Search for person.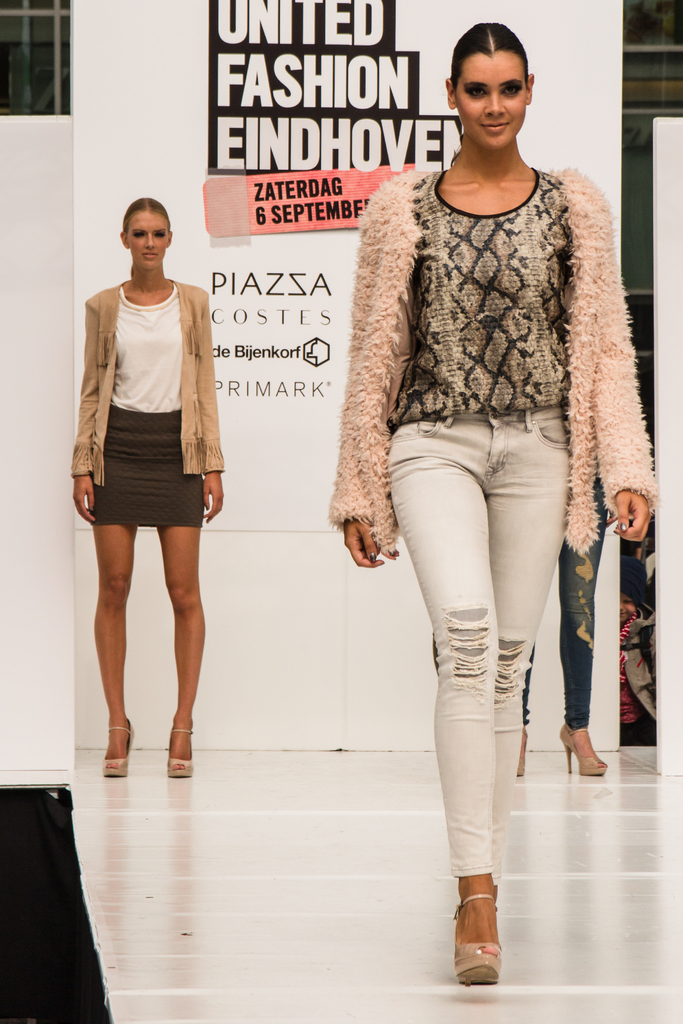
Found at (327, 18, 682, 984).
